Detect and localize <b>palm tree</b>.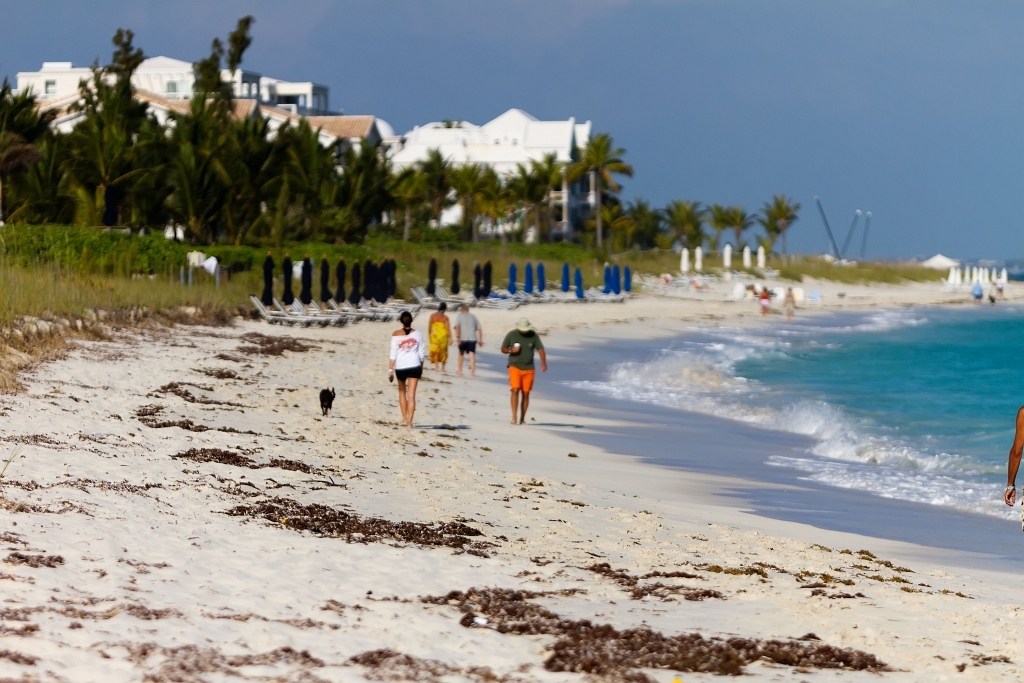
Localized at (left=73, top=117, right=161, bottom=251).
